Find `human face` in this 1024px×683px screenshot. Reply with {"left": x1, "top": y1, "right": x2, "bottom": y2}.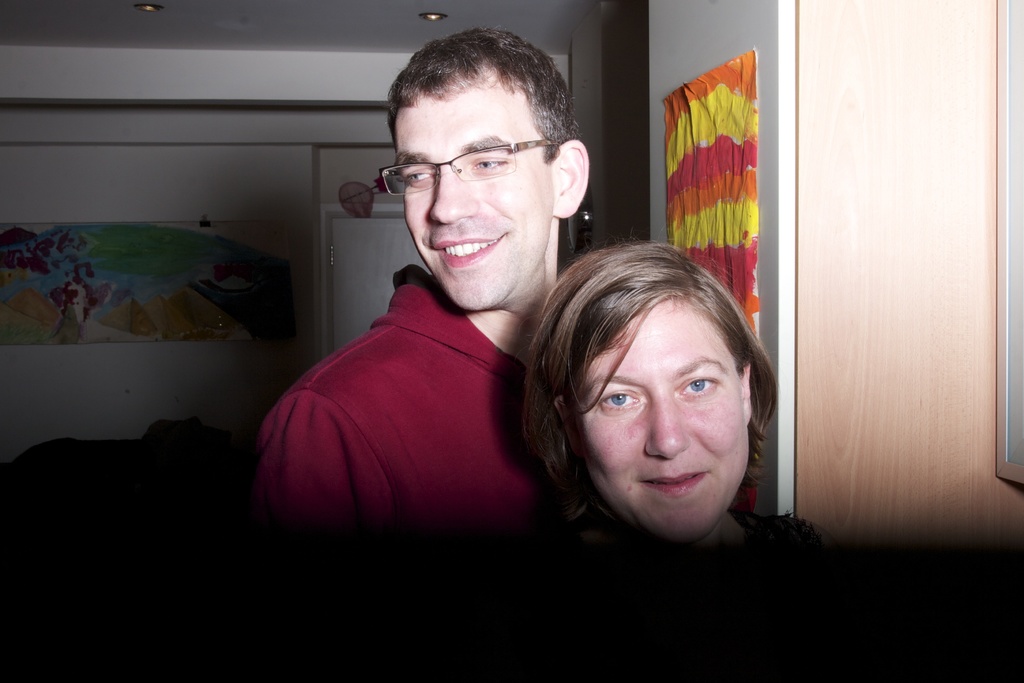
{"left": 558, "top": 293, "right": 745, "bottom": 532}.
